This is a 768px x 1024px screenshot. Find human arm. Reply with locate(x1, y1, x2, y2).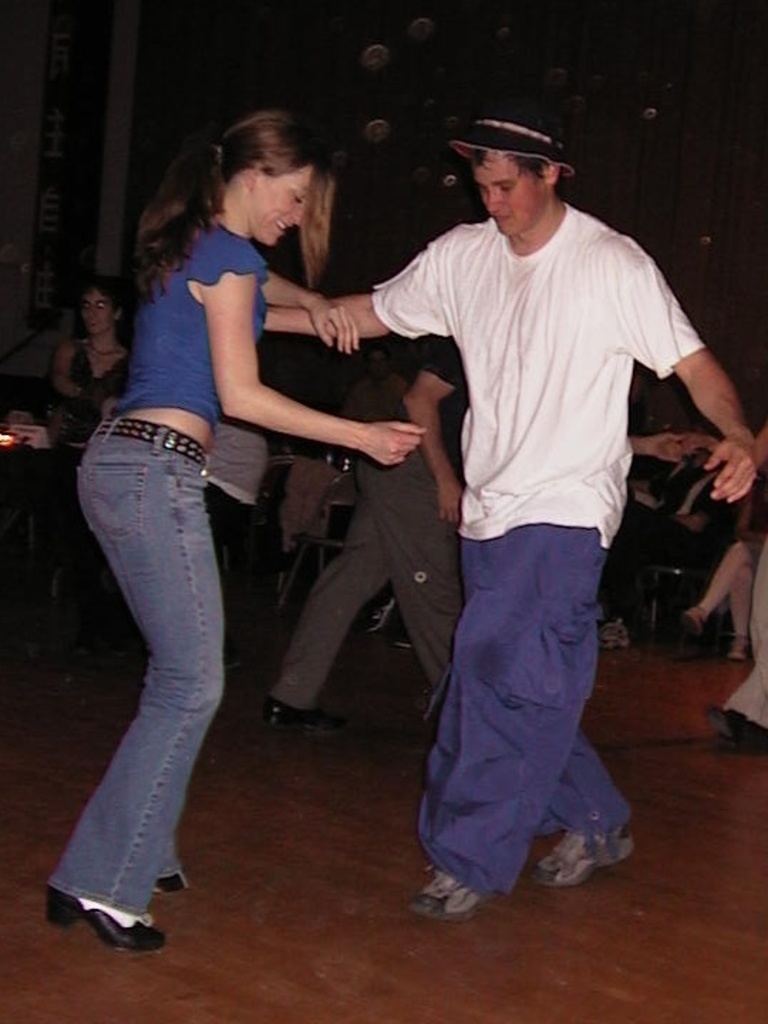
locate(677, 422, 722, 476).
